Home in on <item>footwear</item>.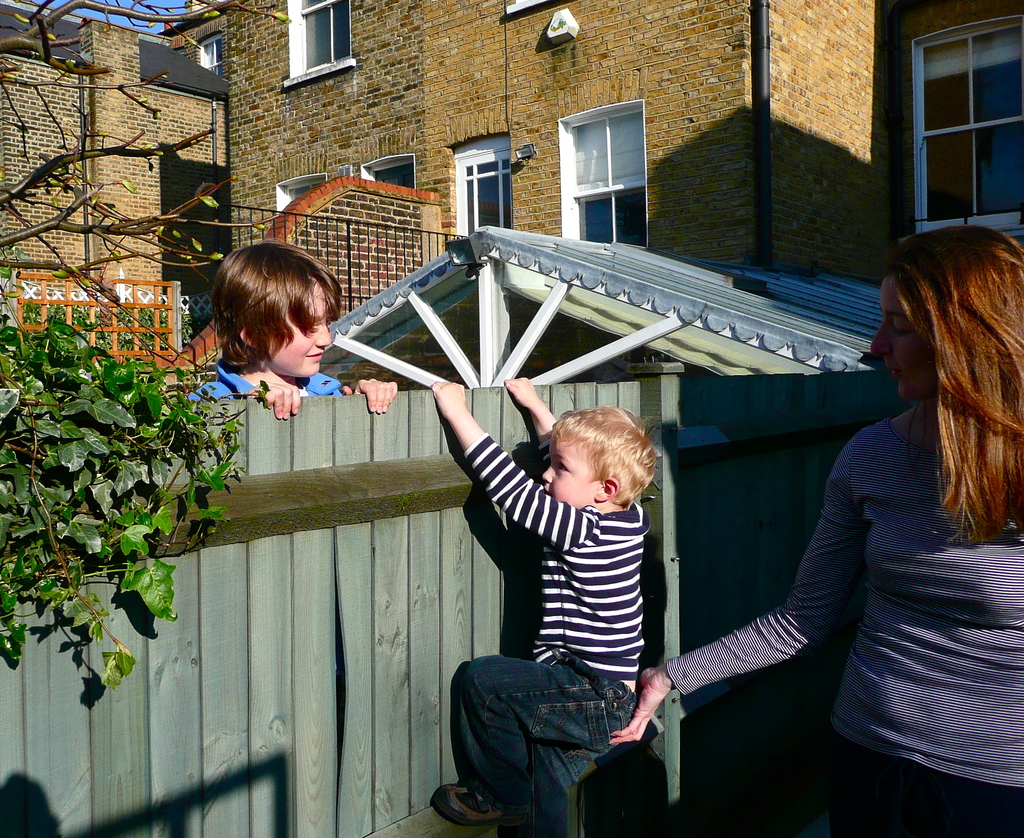
Homed in at box(425, 784, 508, 828).
